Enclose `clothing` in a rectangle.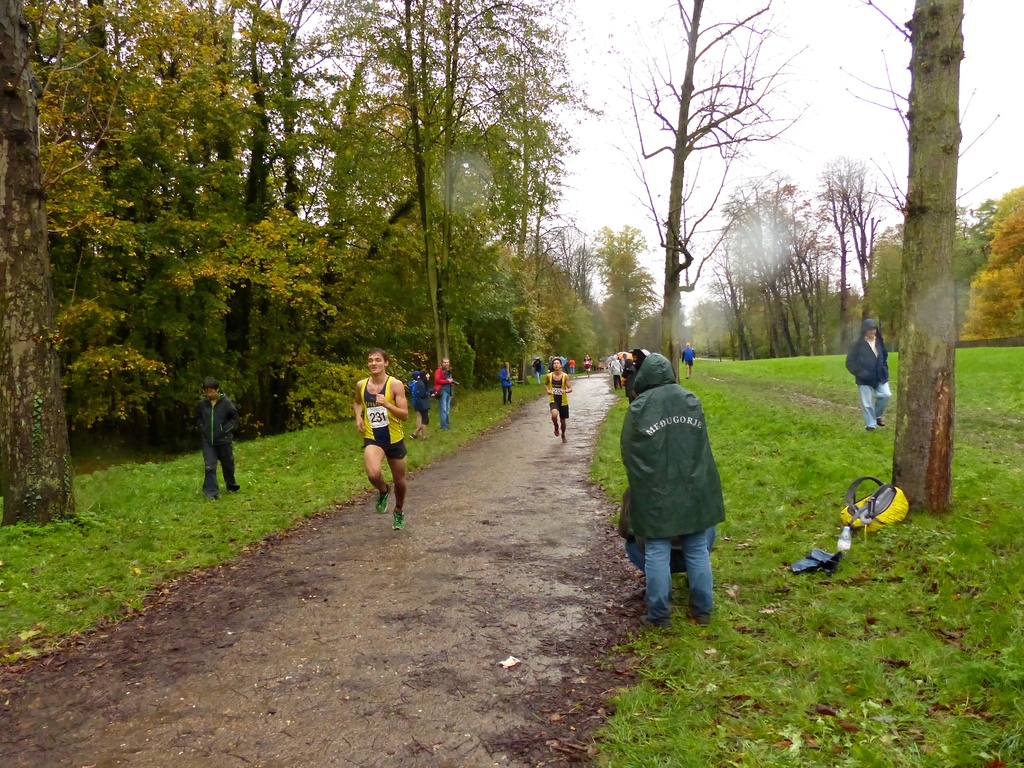
364,438,407,465.
